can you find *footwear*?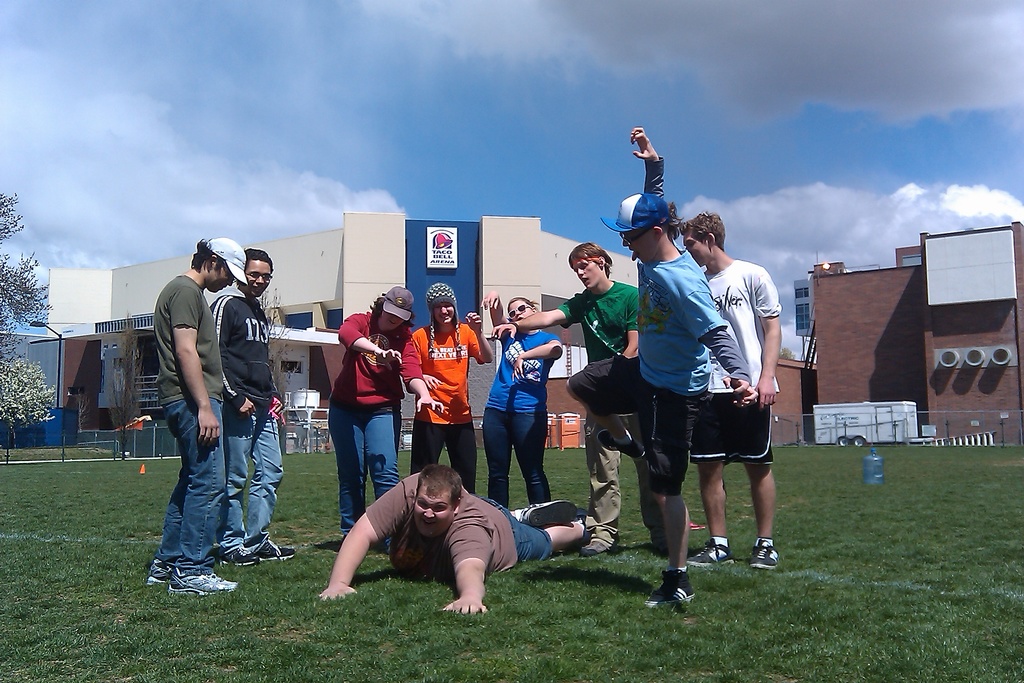
Yes, bounding box: rect(169, 573, 237, 592).
